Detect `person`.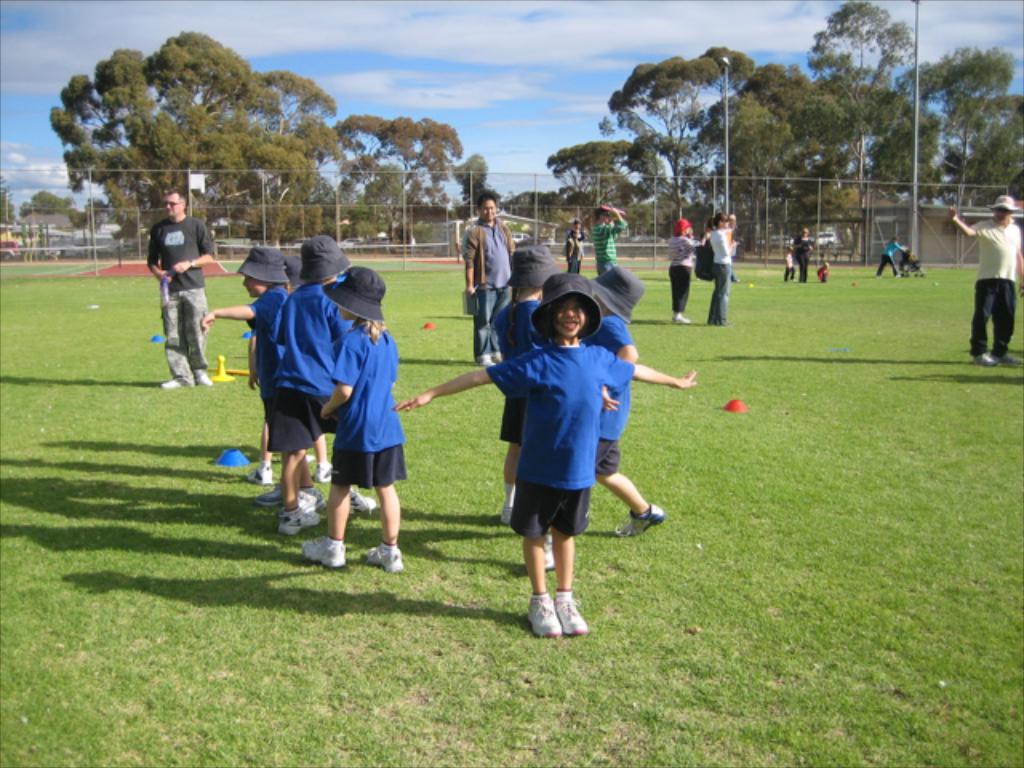
Detected at <box>587,200,626,315</box>.
